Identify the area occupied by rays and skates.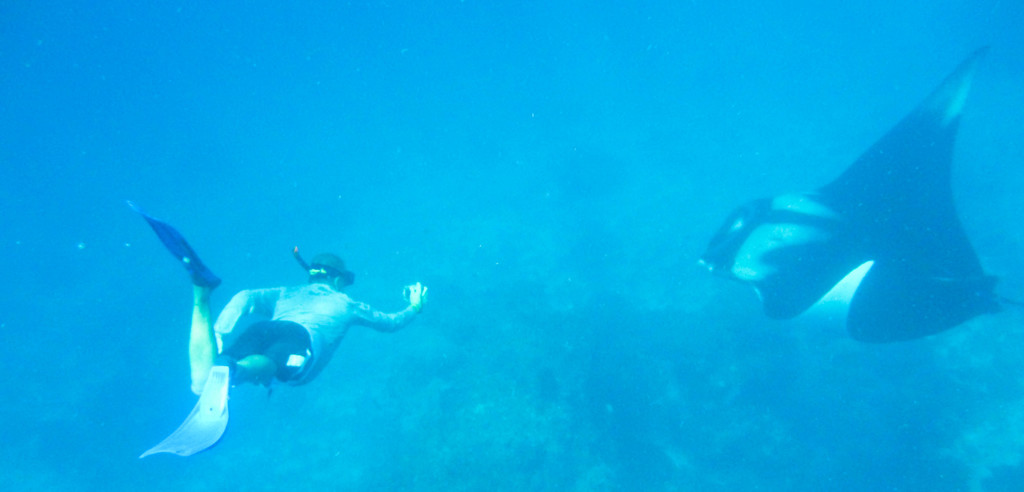
Area: 698,42,1023,343.
